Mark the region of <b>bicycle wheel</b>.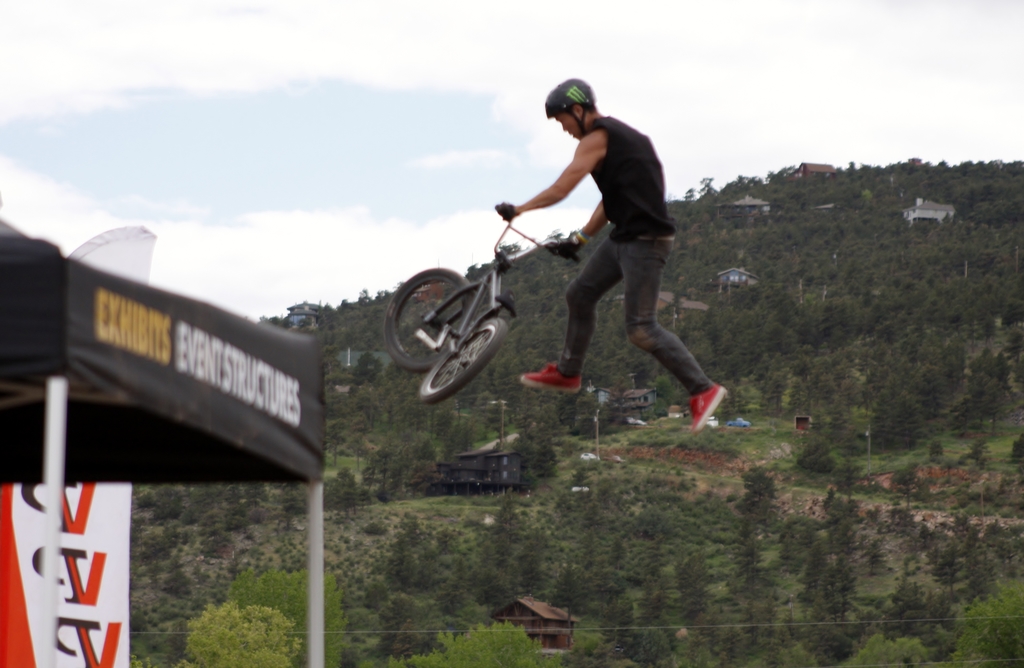
Region: [x1=417, y1=312, x2=508, y2=402].
